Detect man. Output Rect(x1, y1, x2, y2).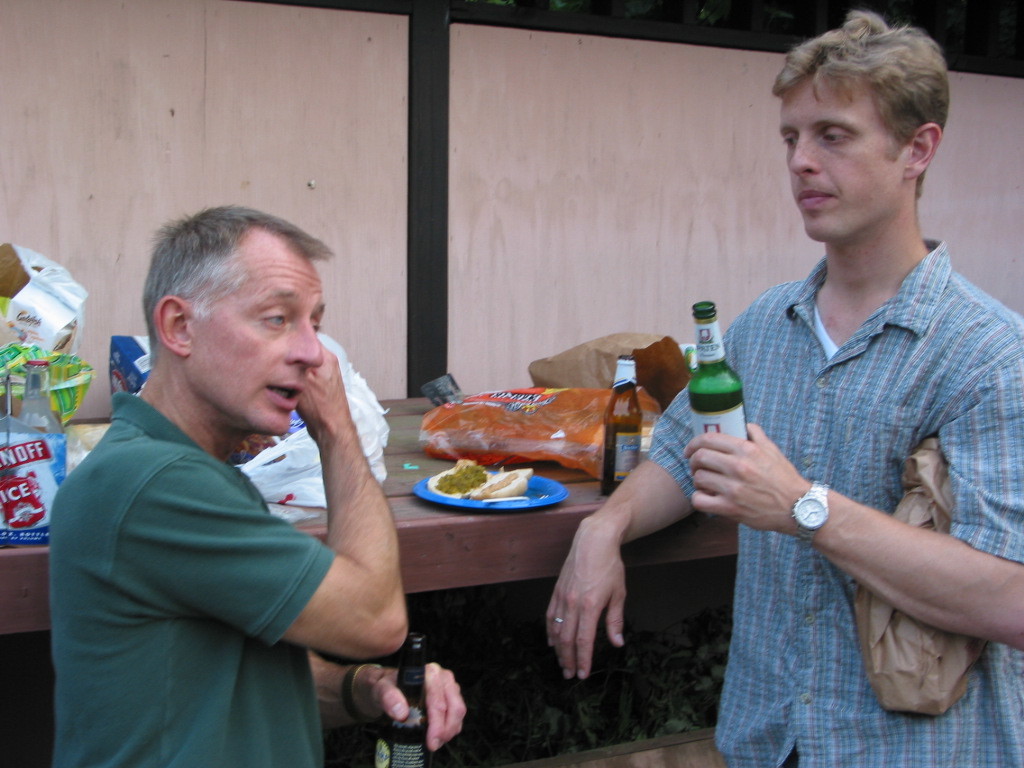
Rect(556, 7, 1023, 767).
